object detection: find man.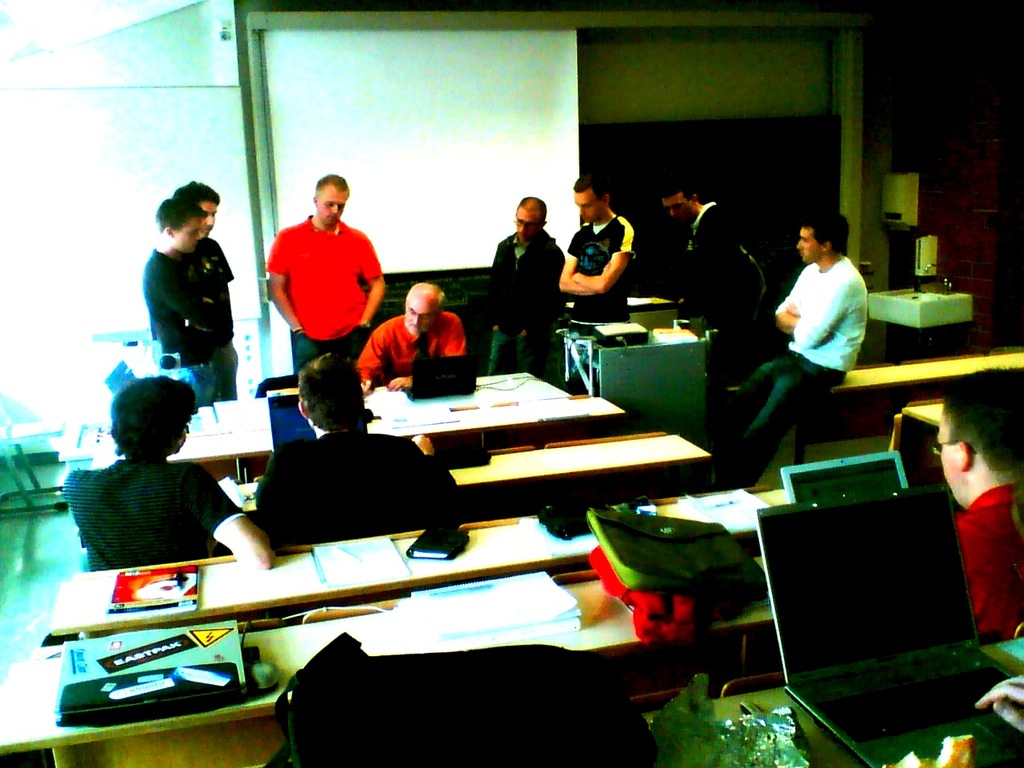
[x1=354, y1=280, x2=462, y2=394].
